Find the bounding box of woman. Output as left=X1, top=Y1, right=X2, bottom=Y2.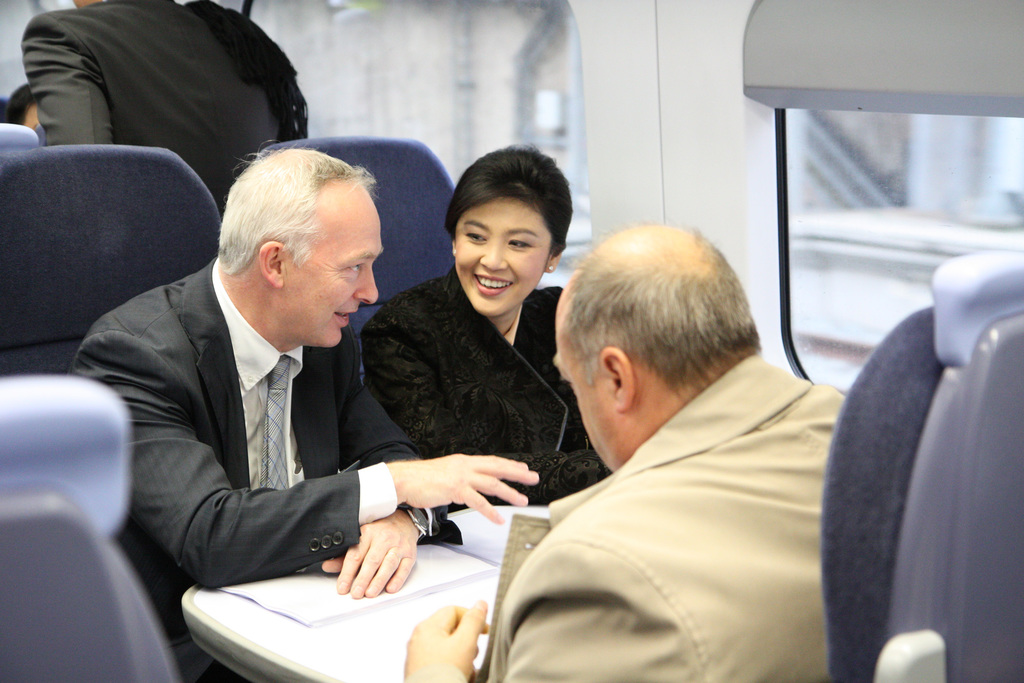
left=358, top=147, right=600, bottom=498.
